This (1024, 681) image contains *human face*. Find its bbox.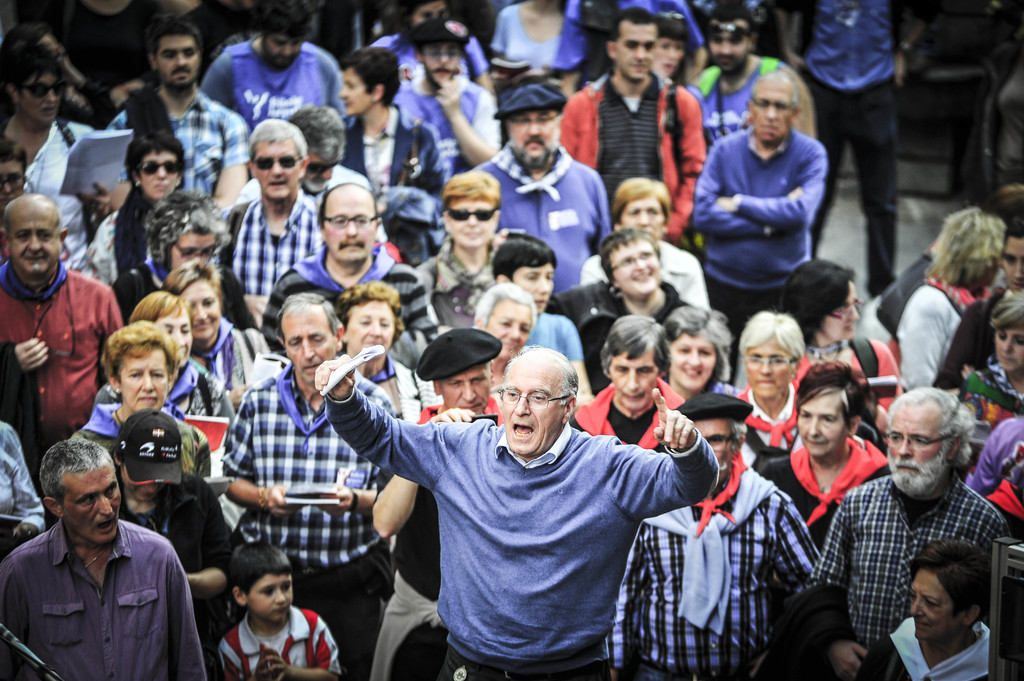
[174, 282, 215, 340].
